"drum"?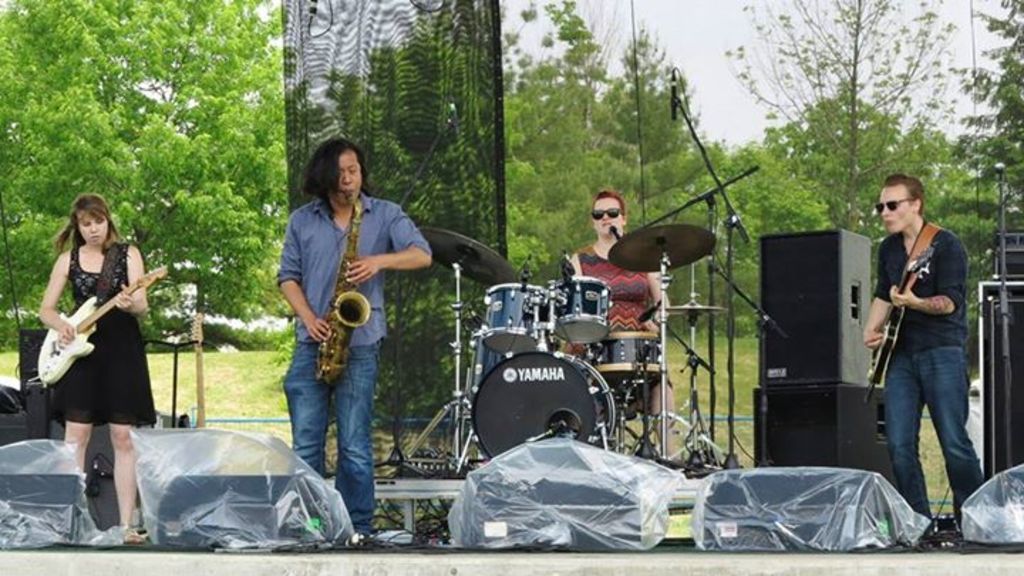
553,277,610,346
